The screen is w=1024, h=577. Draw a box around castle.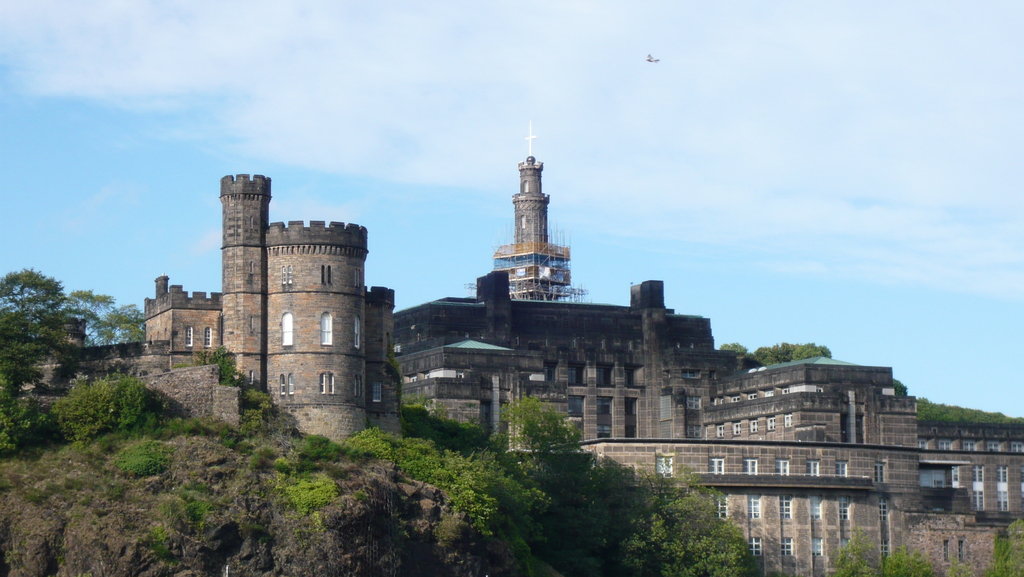
(x1=0, y1=166, x2=403, y2=460).
